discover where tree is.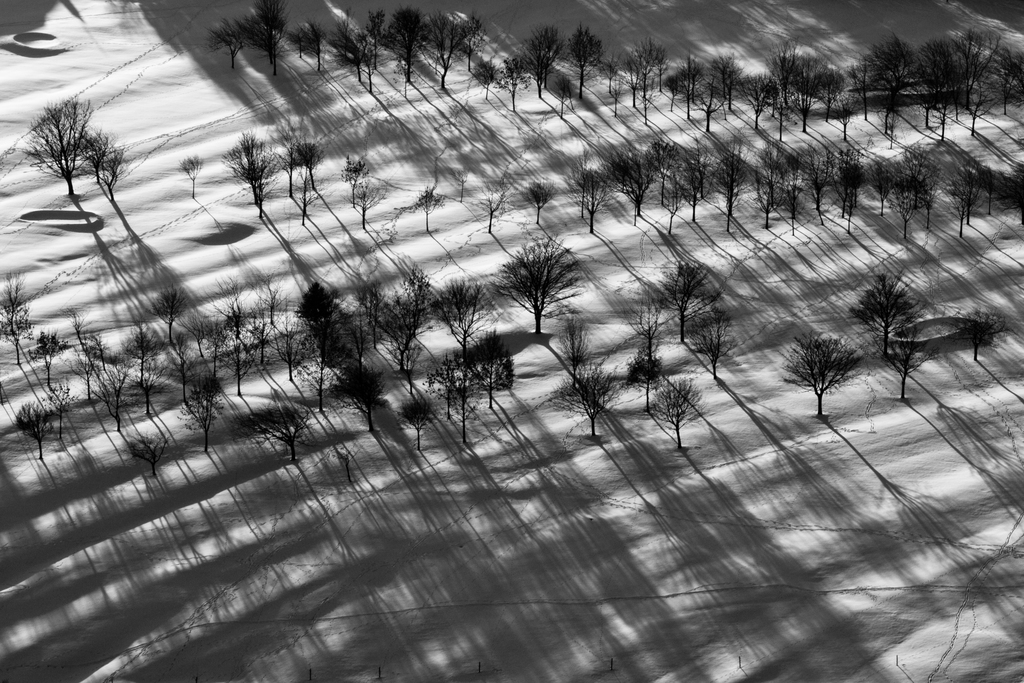
Discovered at {"left": 290, "top": 275, "right": 330, "bottom": 336}.
